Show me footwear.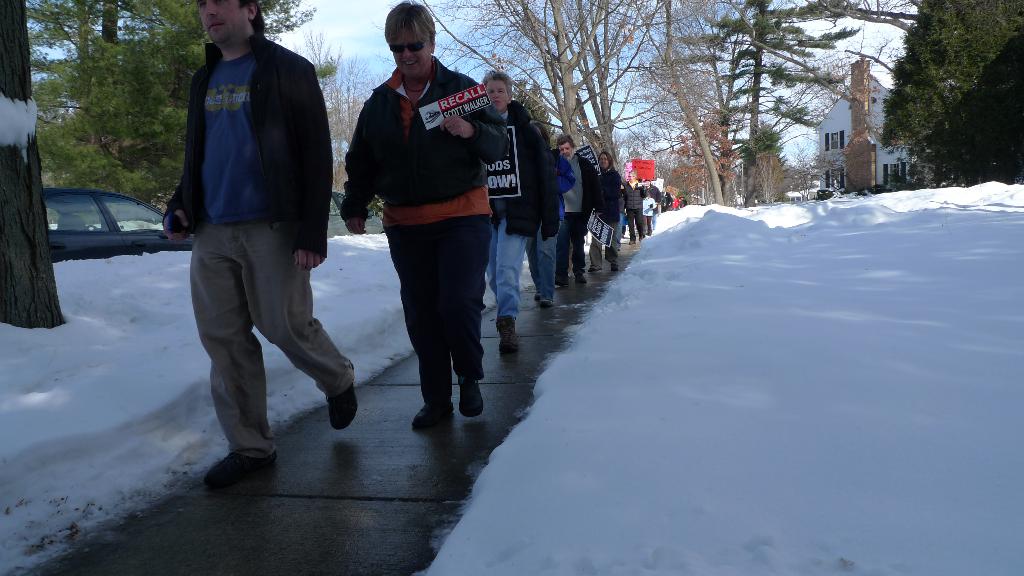
footwear is here: [left=538, top=293, right=553, bottom=305].
